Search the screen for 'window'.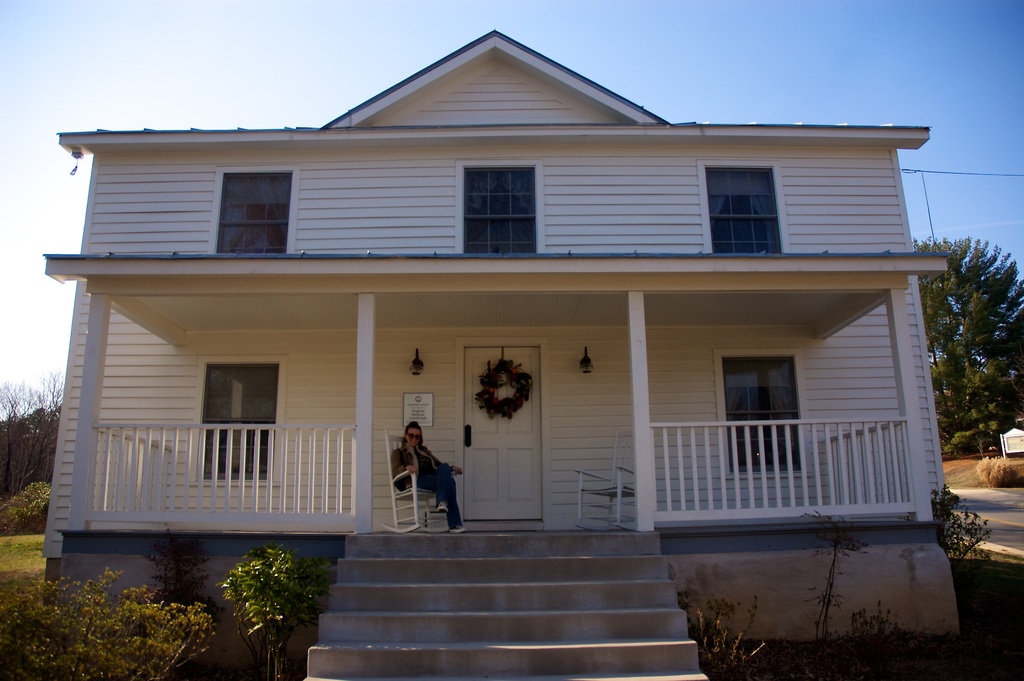
Found at crop(702, 165, 785, 252).
